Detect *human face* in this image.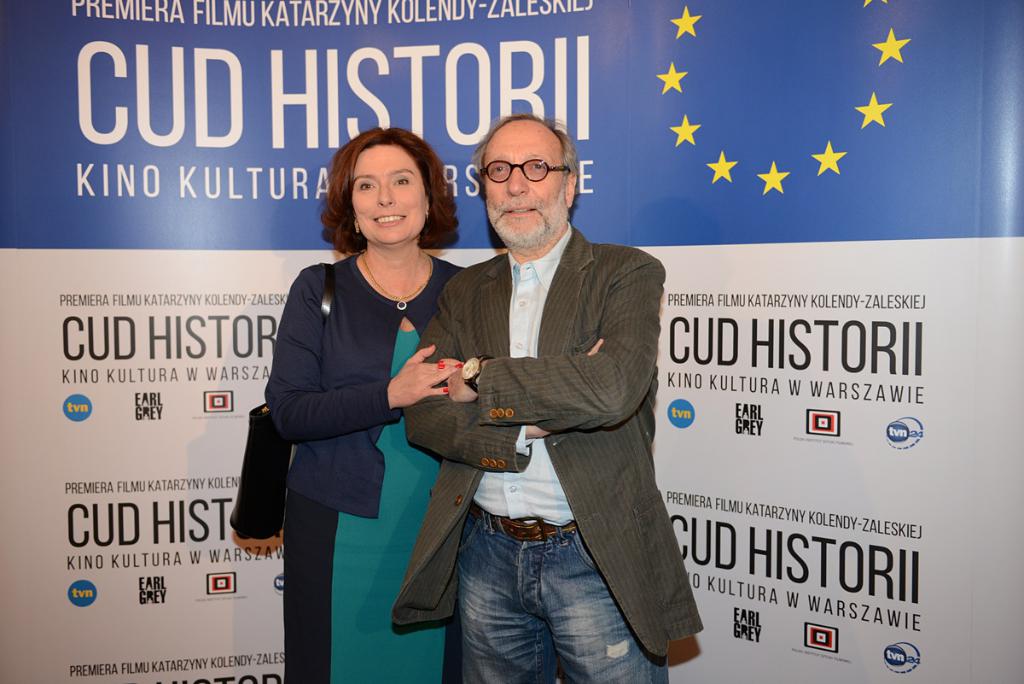
Detection: [489, 121, 568, 243].
